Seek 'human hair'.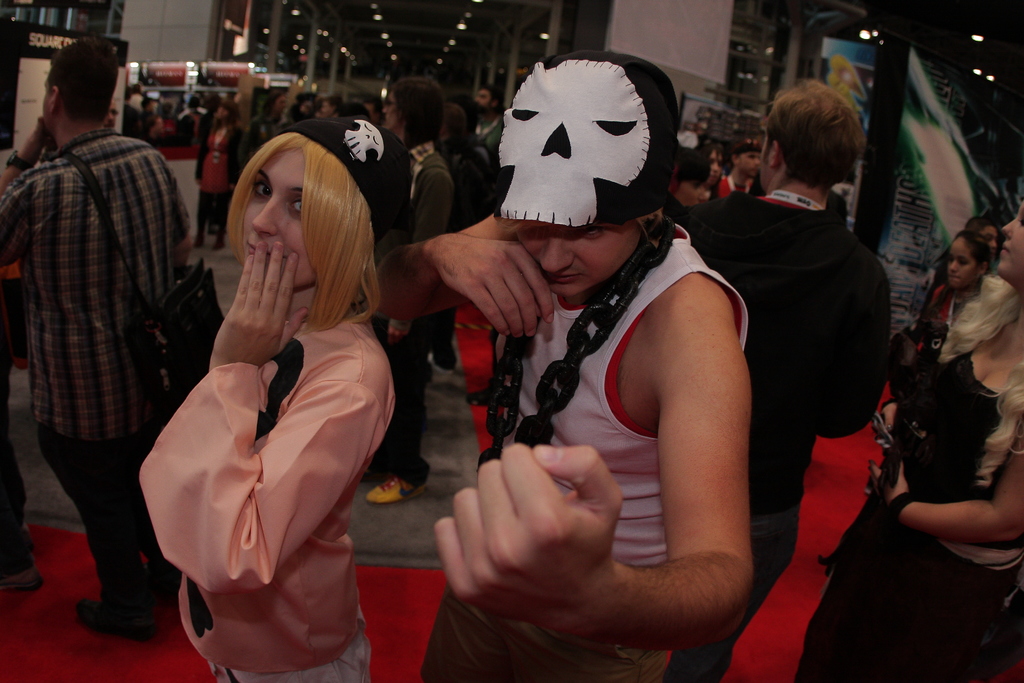
<box>438,101,468,149</box>.
